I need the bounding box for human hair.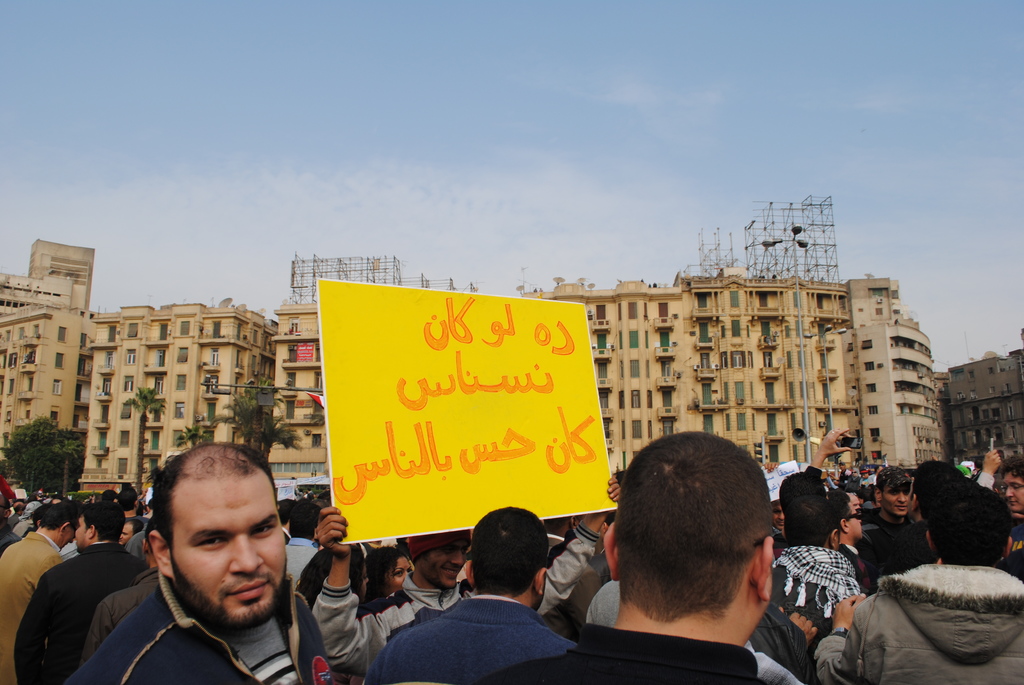
Here it is: rect(148, 441, 306, 558).
